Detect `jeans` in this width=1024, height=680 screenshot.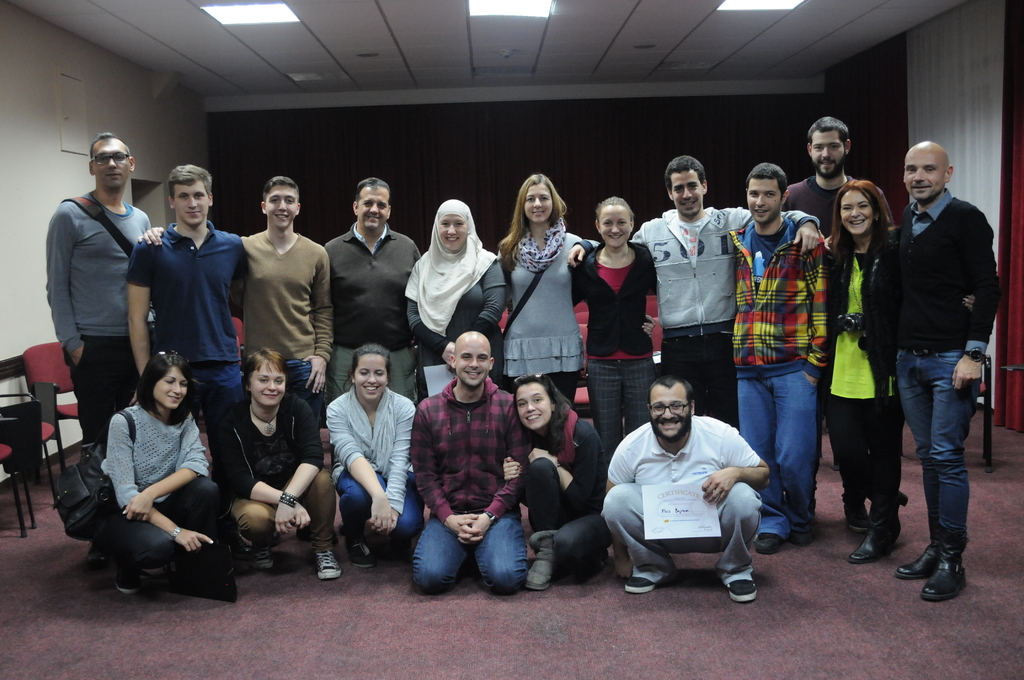
Detection: {"x1": 330, "y1": 464, "x2": 430, "y2": 563}.
